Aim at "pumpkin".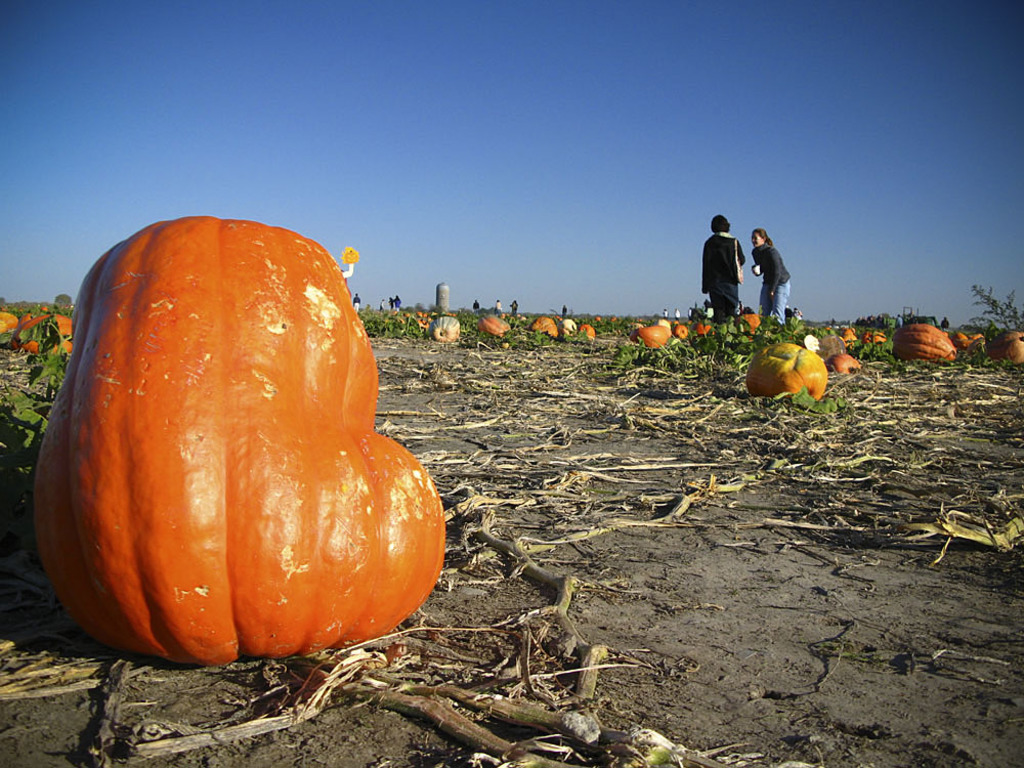
Aimed at l=0, t=306, r=18, b=331.
